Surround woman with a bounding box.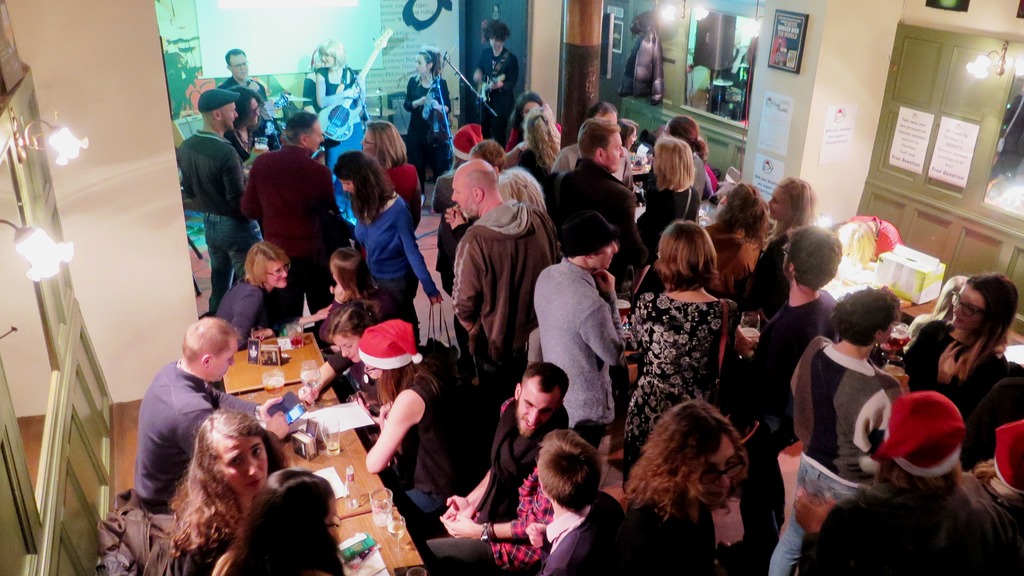
{"x1": 294, "y1": 300, "x2": 390, "y2": 412}.
